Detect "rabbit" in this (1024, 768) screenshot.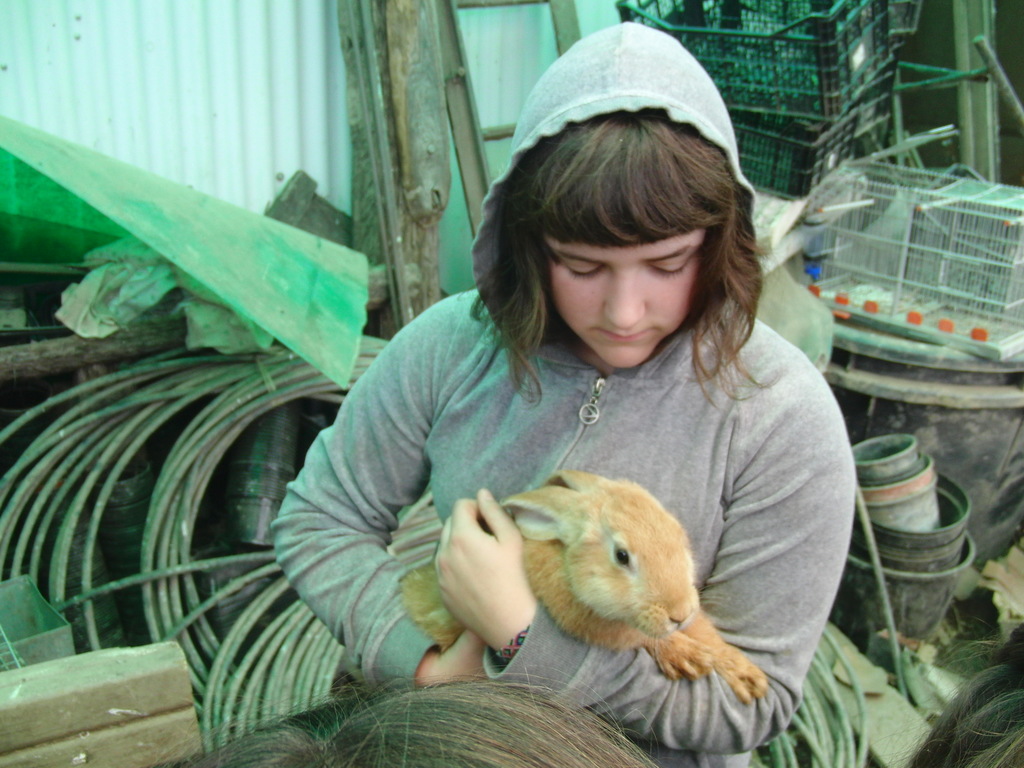
Detection: select_region(396, 465, 767, 705).
